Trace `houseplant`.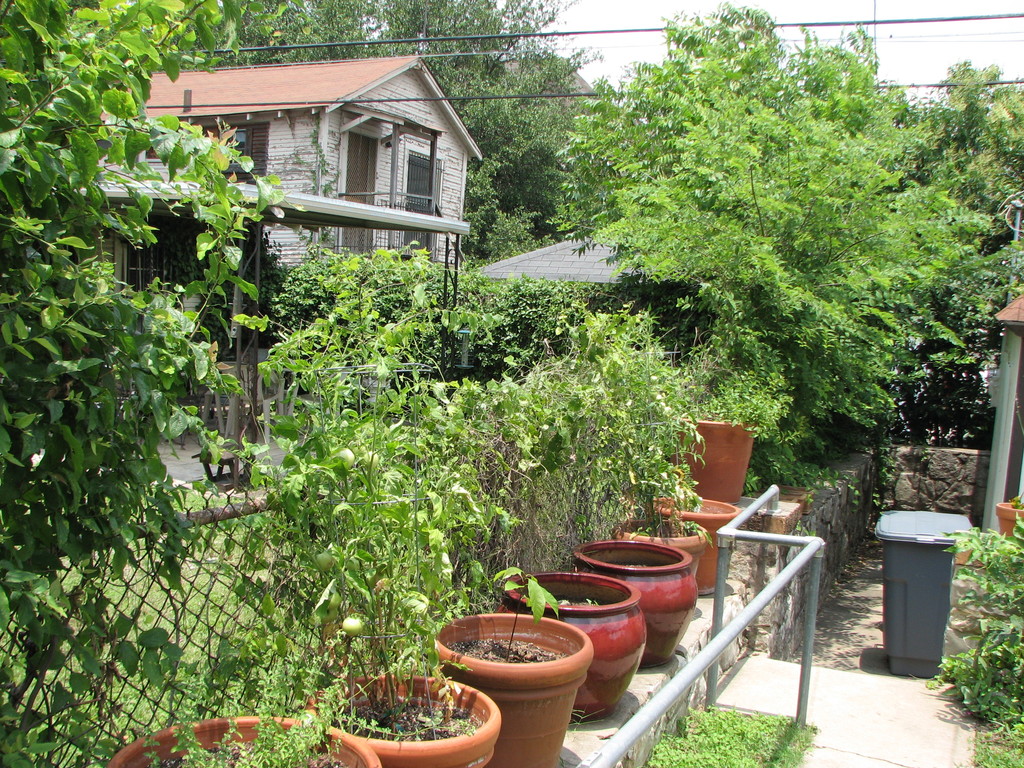
Traced to {"x1": 257, "y1": 358, "x2": 502, "y2": 767}.
